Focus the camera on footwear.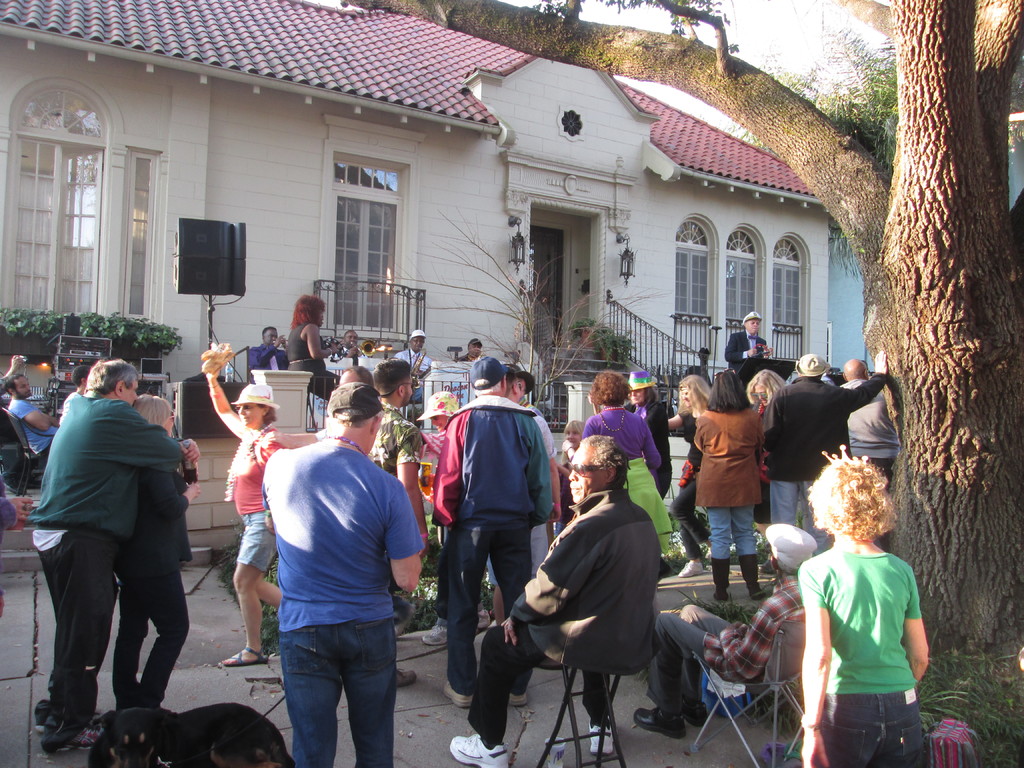
Focus region: (392, 602, 415, 636).
